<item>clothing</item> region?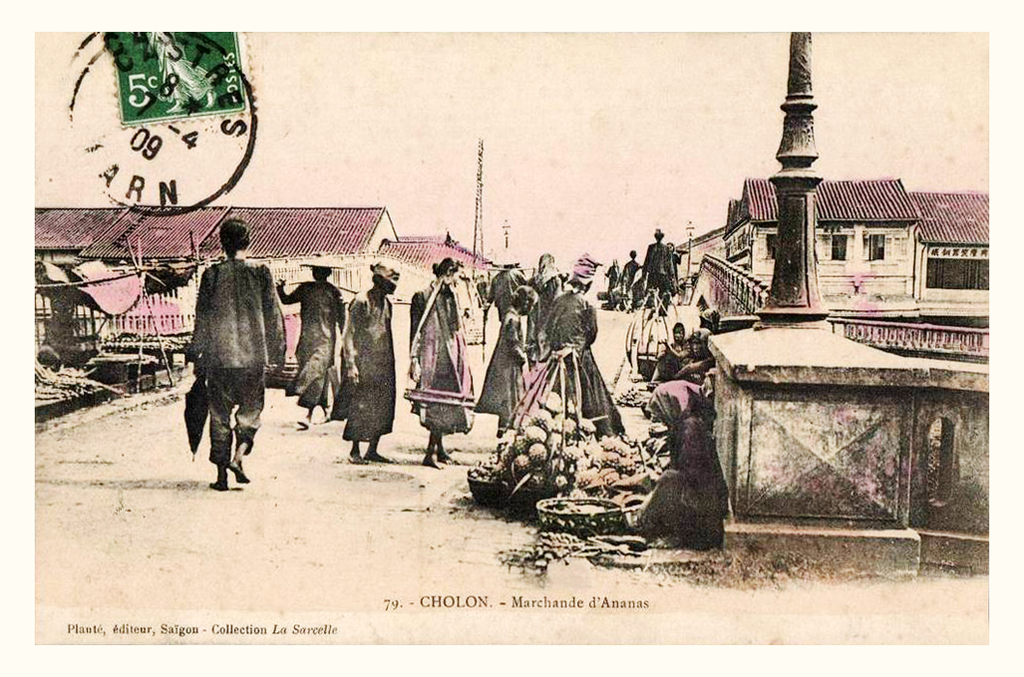
{"left": 642, "top": 241, "right": 674, "bottom": 312}
